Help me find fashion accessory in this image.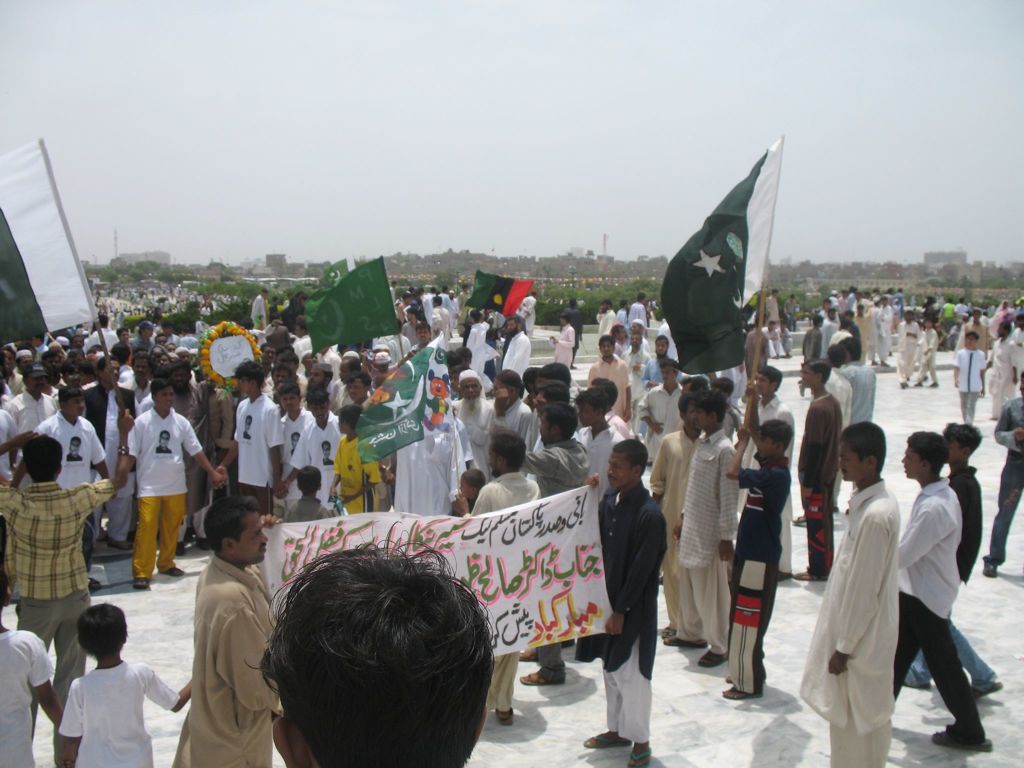
Found it: bbox=[459, 368, 480, 381].
